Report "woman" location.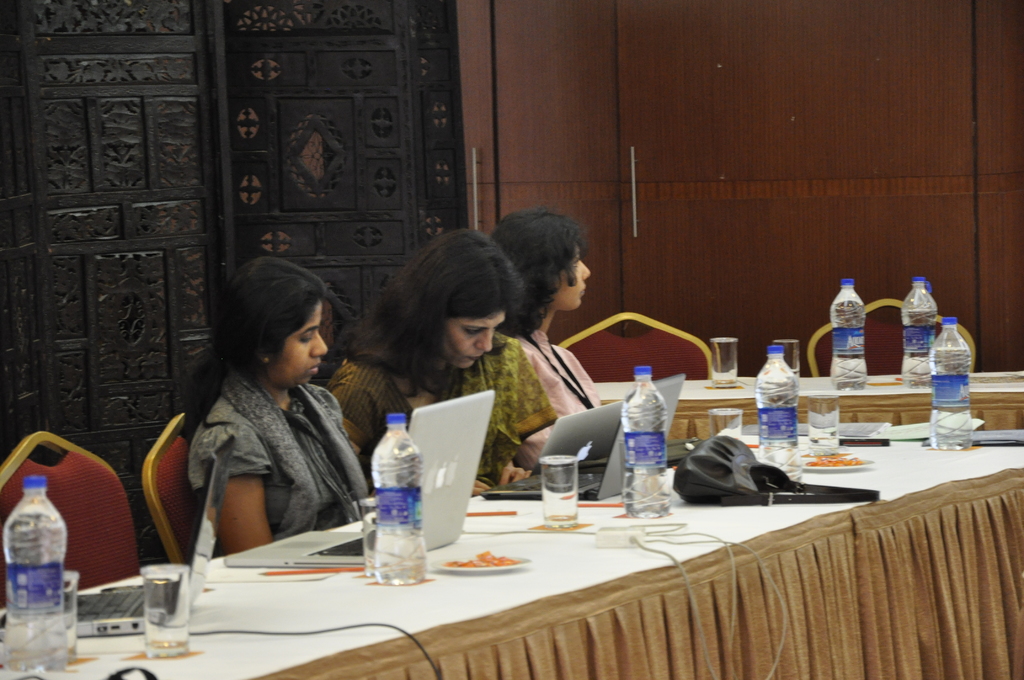
Report: 332 229 556 498.
